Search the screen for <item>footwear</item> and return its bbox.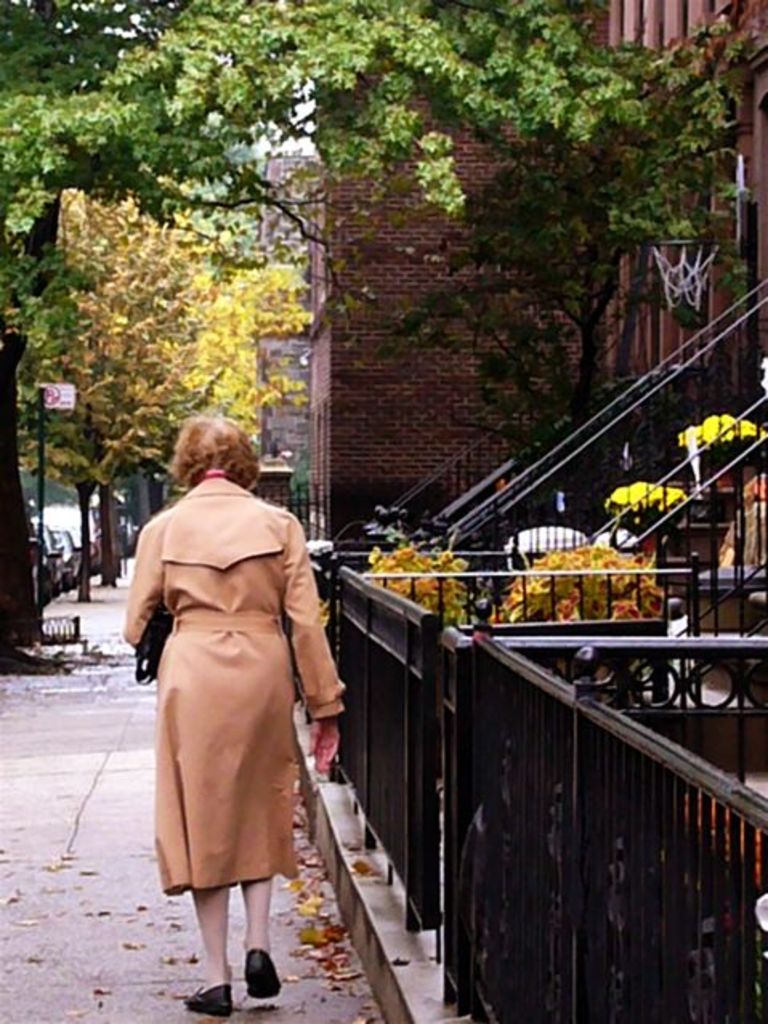
Found: region(184, 984, 241, 1011).
